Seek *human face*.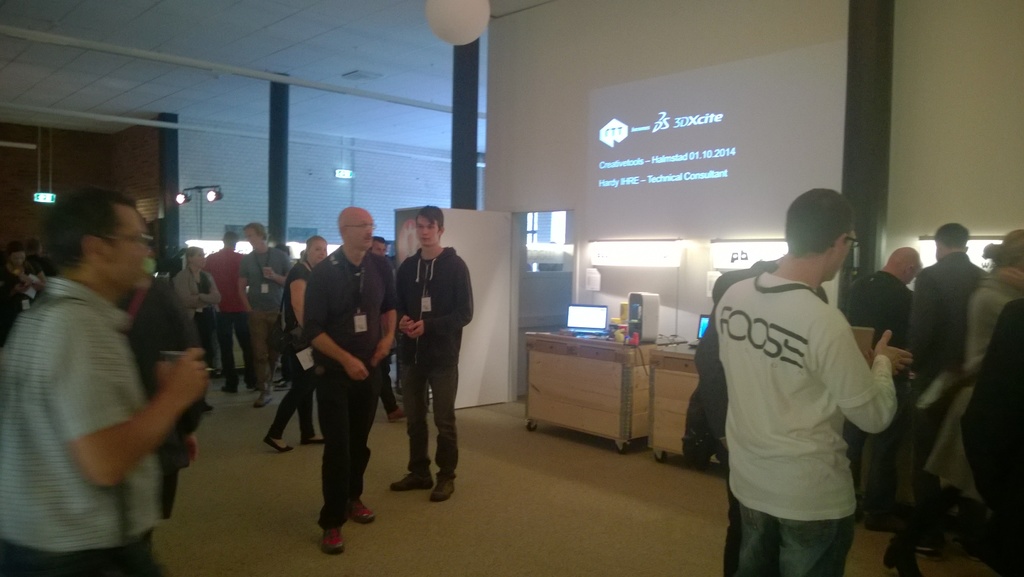
pyautogui.locateOnScreen(307, 240, 326, 262).
